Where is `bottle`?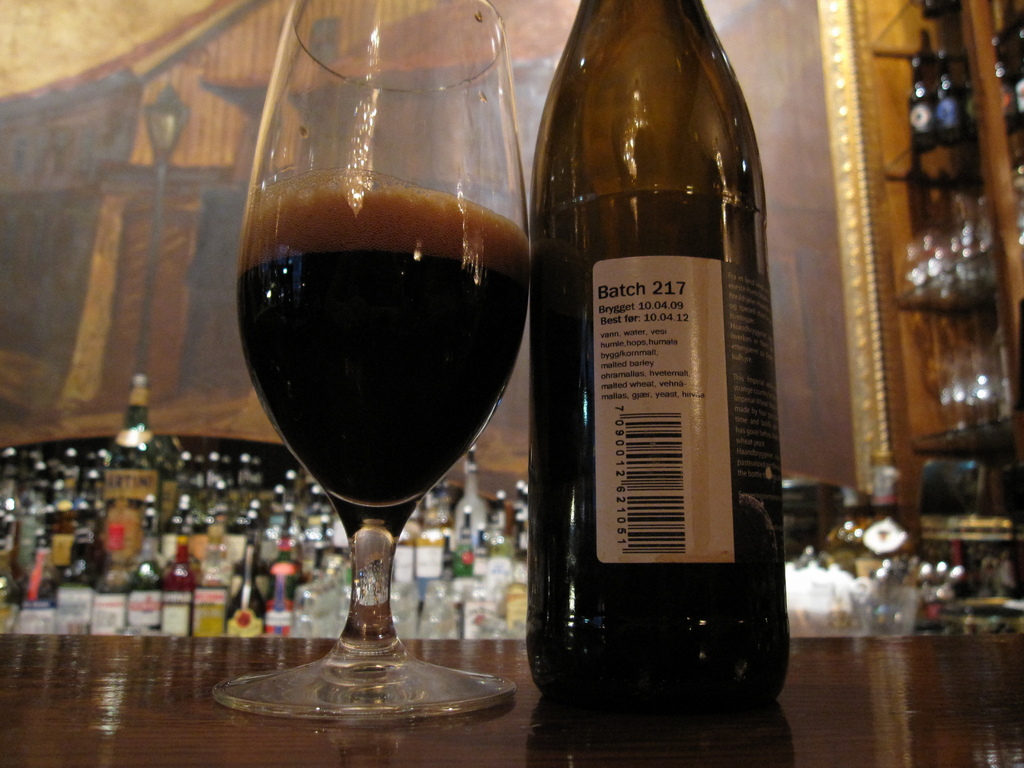
523/0/788/692.
